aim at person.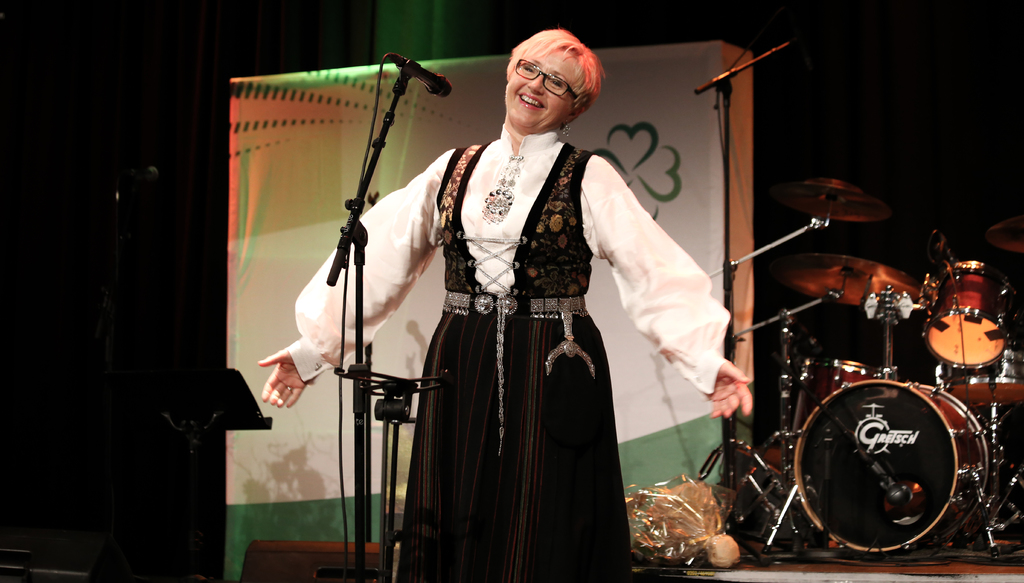
Aimed at (313, 41, 635, 582).
